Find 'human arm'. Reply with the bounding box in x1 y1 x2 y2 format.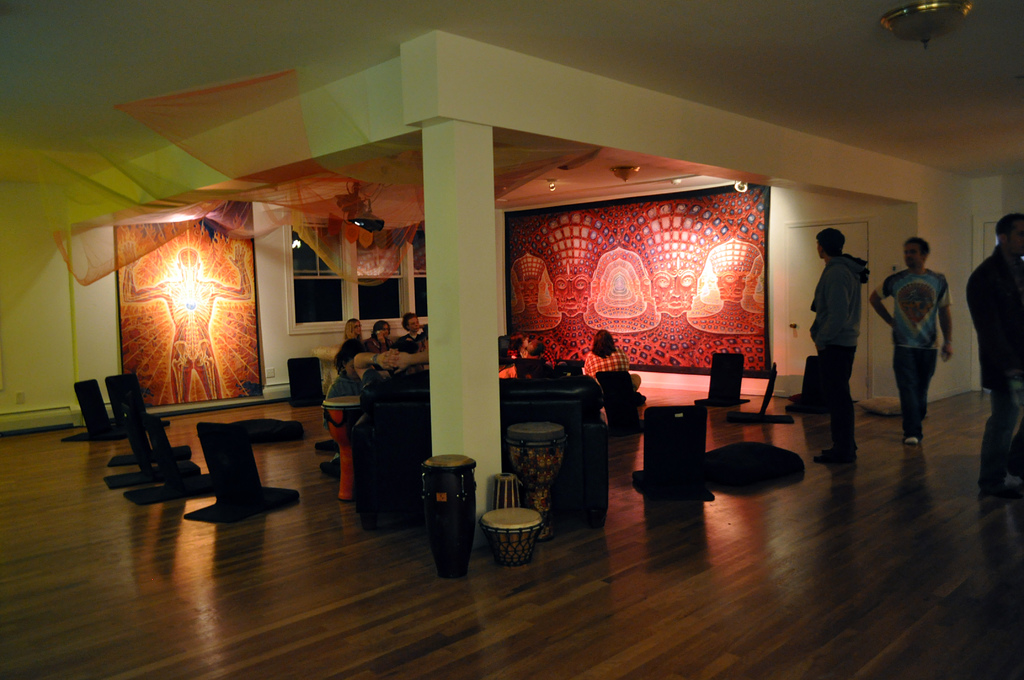
936 271 958 362.
